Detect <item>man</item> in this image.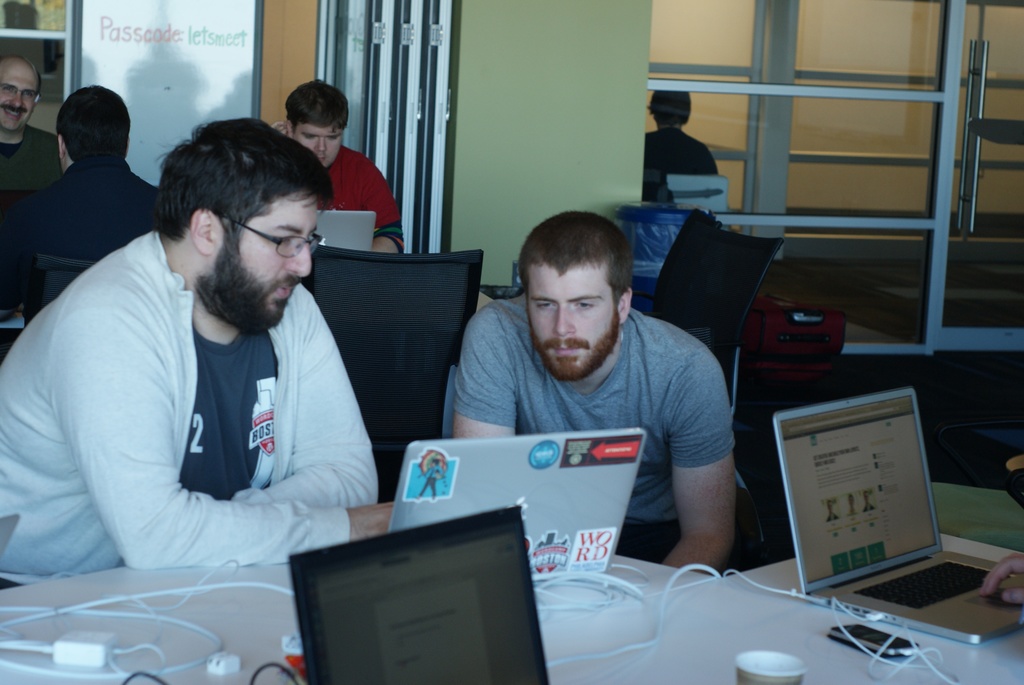
Detection: <region>452, 211, 735, 576</region>.
